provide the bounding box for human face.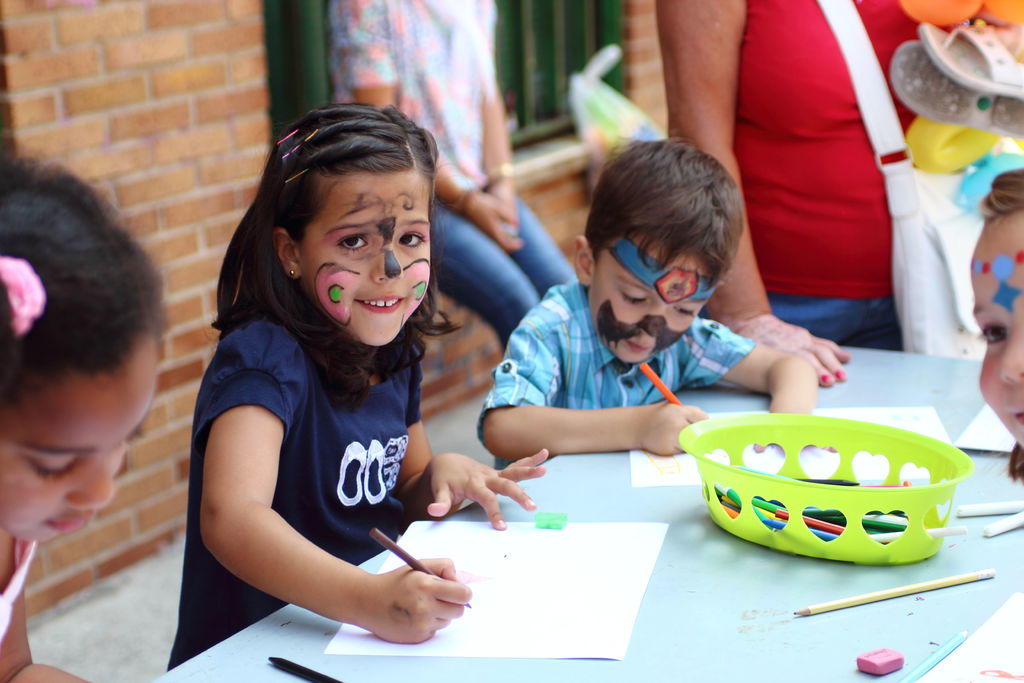
{"x1": 591, "y1": 234, "x2": 704, "y2": 364}.
